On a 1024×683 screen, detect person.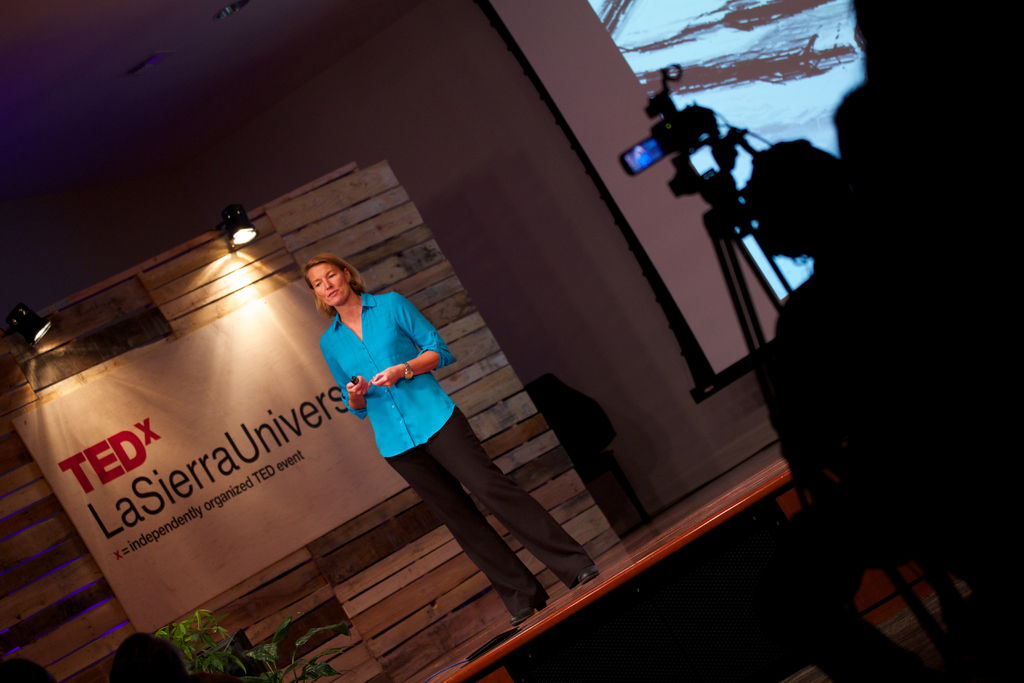
detection(301, 252, 601, 630).
